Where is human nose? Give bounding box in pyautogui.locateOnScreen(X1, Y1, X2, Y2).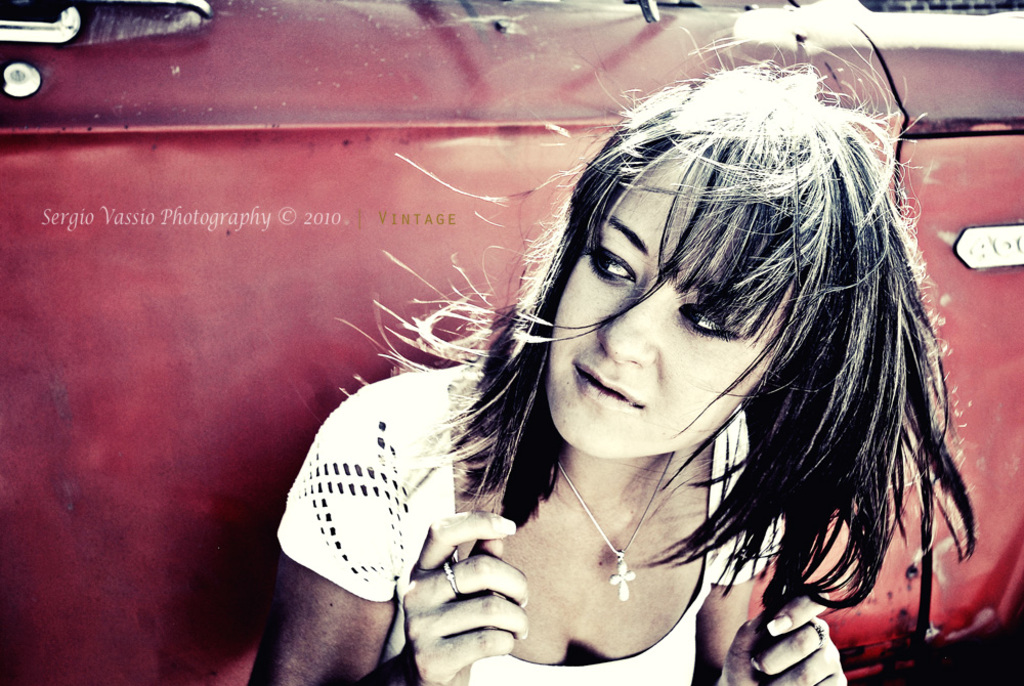
pyautogui.locateOnScreen(600, 276, 652, 367).
